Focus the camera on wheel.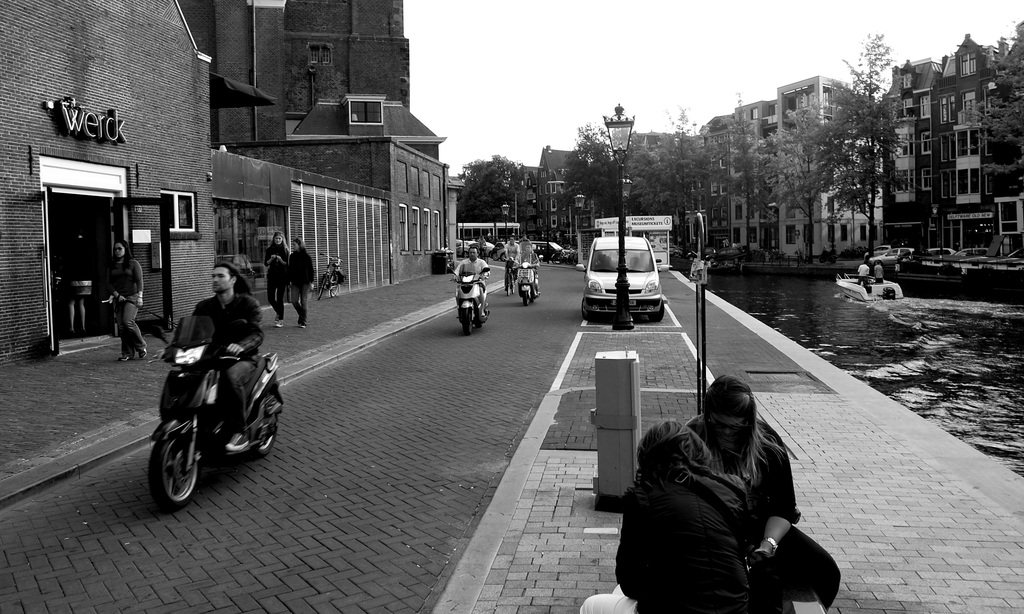
Focus region: detection(562, 252, 570, 267).
